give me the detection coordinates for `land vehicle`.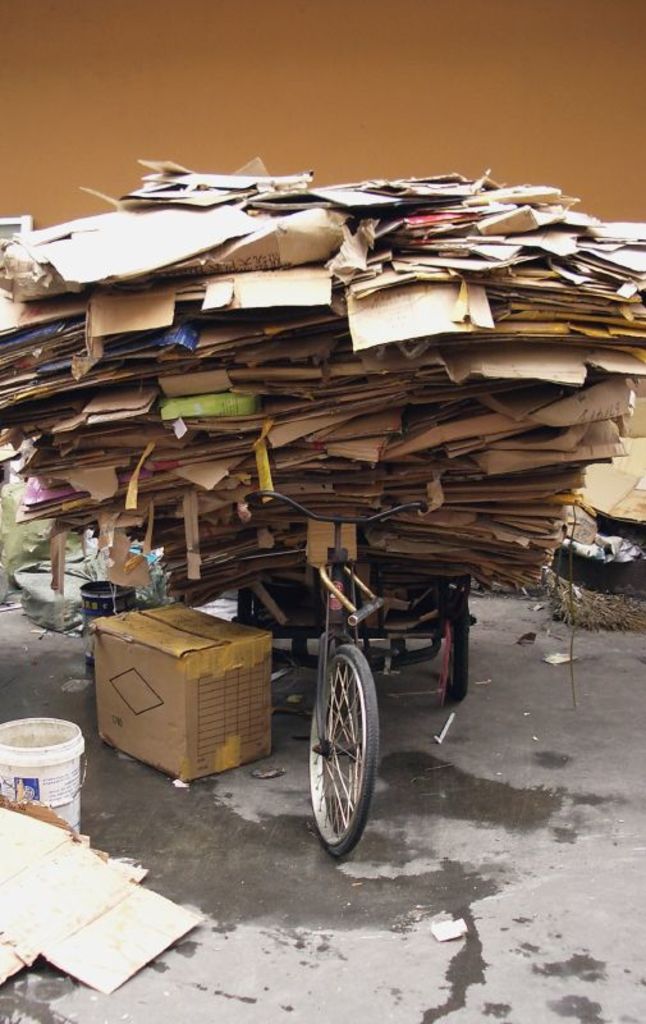
box=[251, 535, 450, 854].
